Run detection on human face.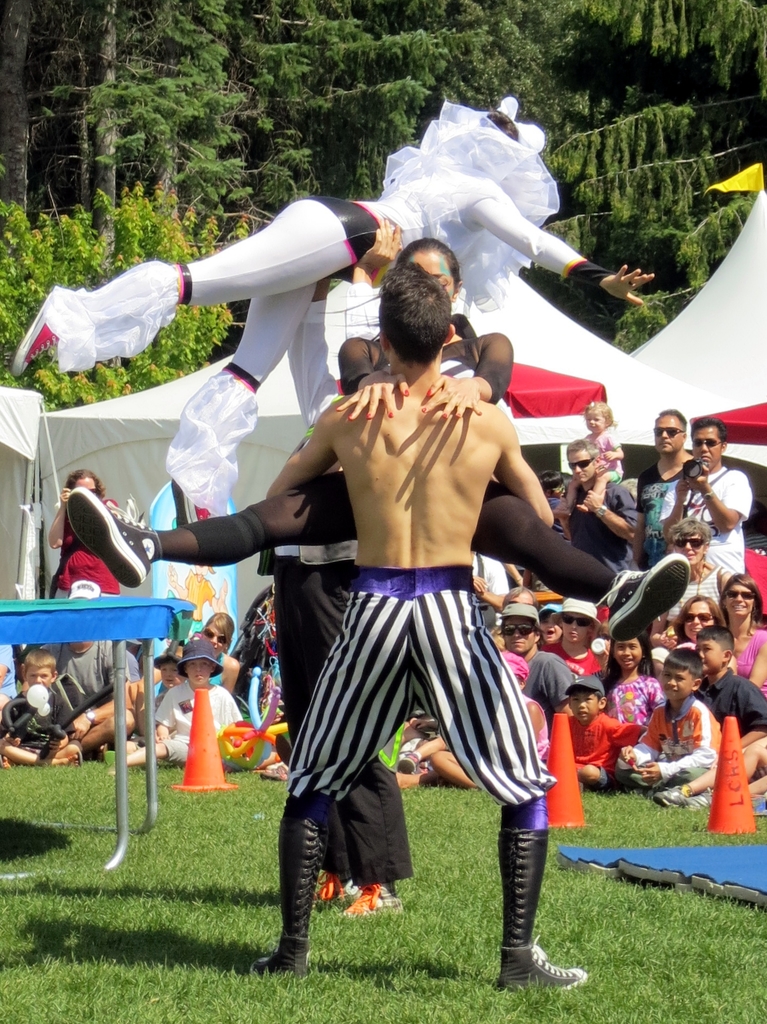
Result: (210, 620, 229, 648).
